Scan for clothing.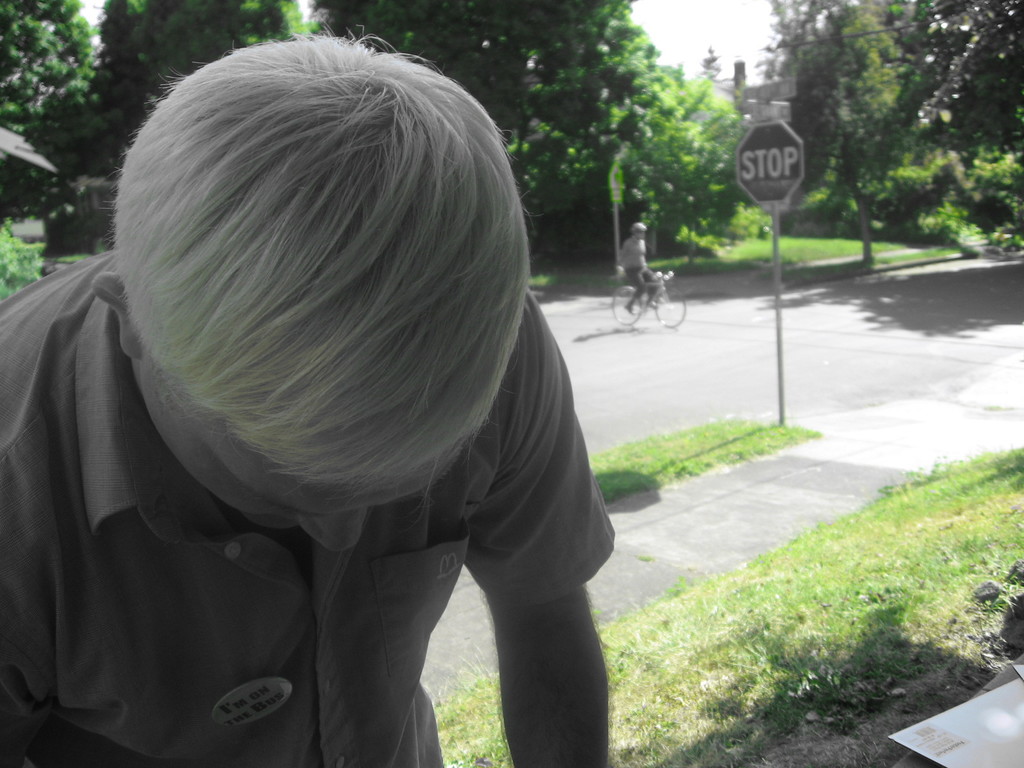
Scan result: box=[621, 232, 657, 307].
